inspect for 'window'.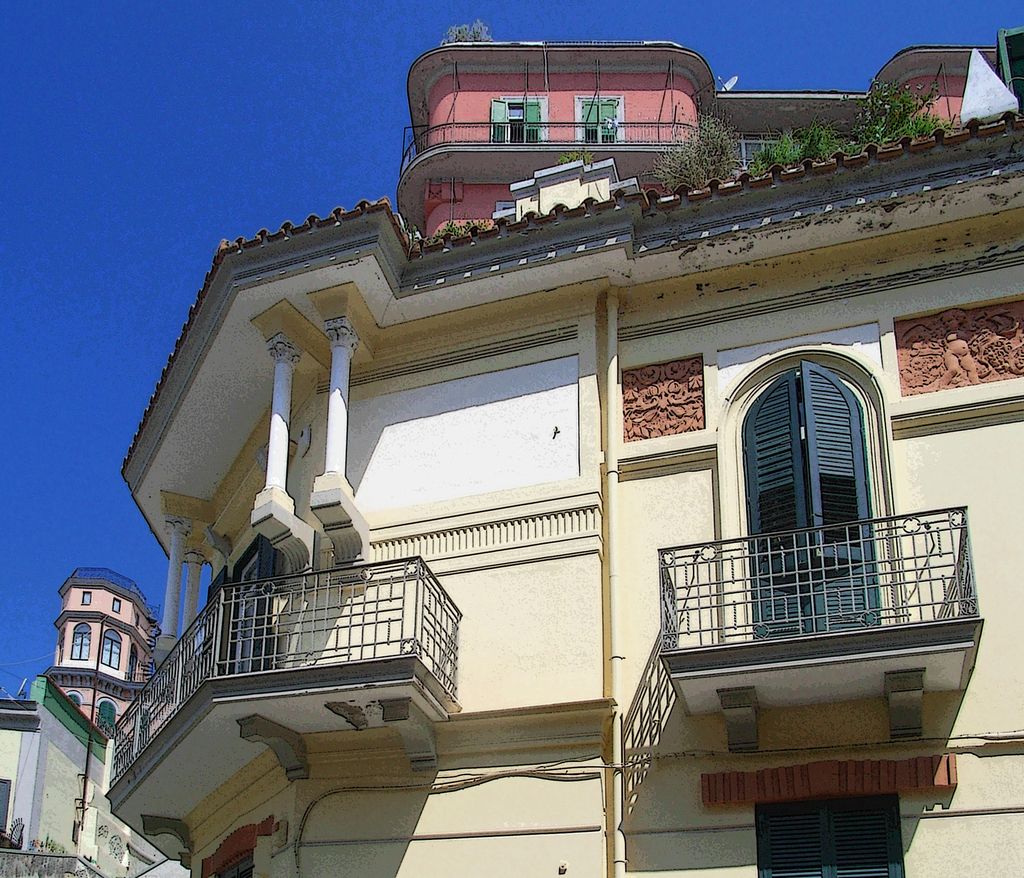
Inspection: 82 591 93 607.
